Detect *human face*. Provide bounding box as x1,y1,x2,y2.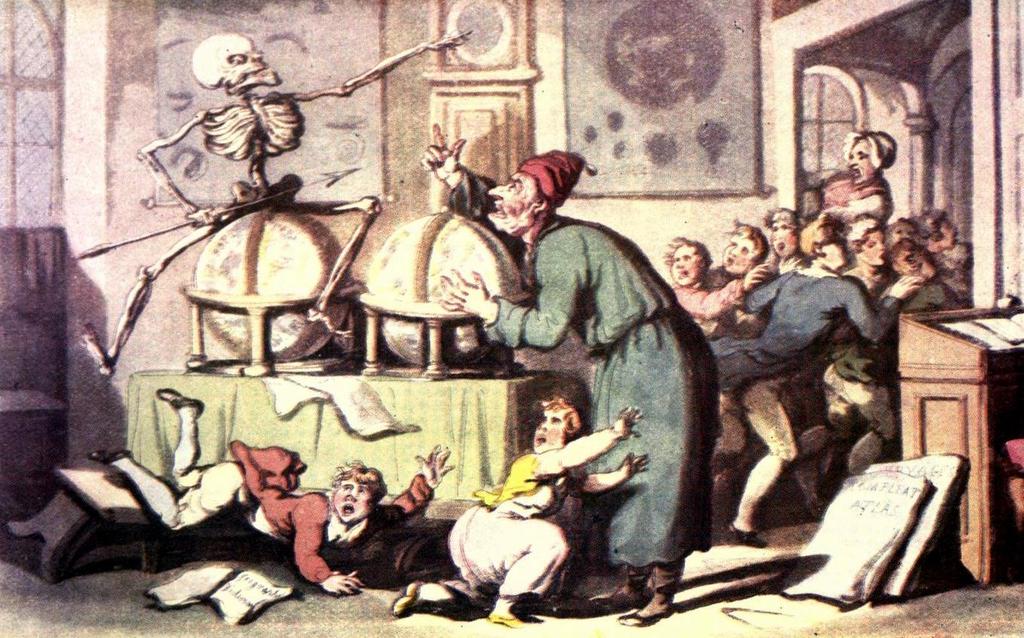
858,231,883,267.
